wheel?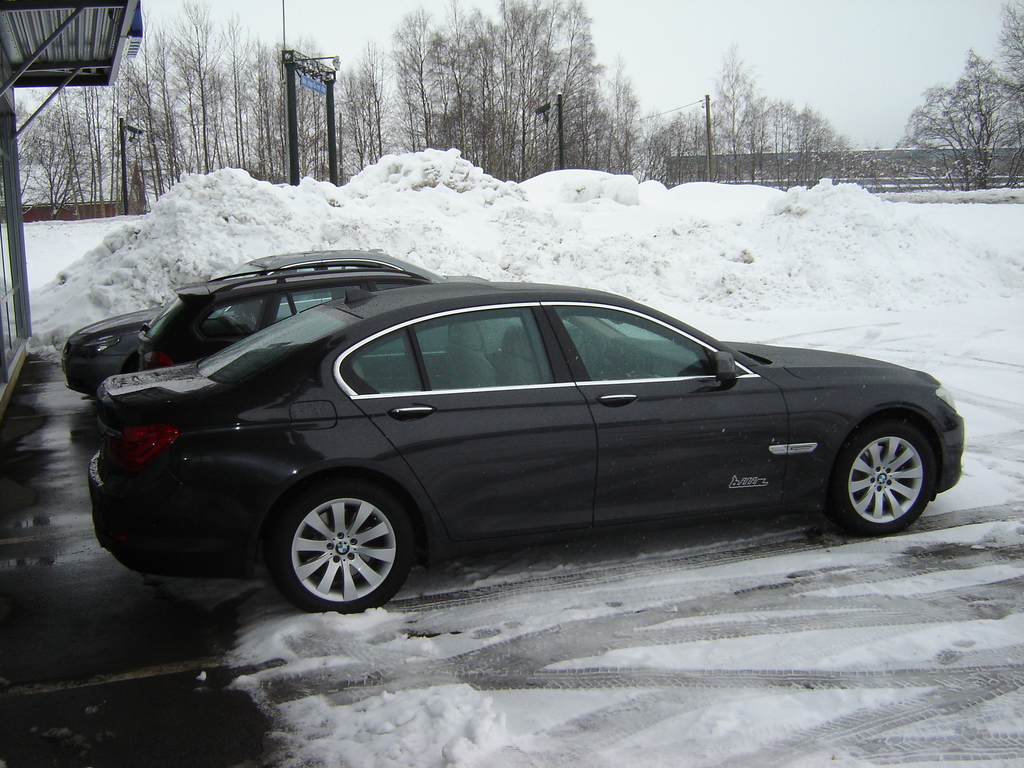
<region>825, 420, 933, 536</region>
